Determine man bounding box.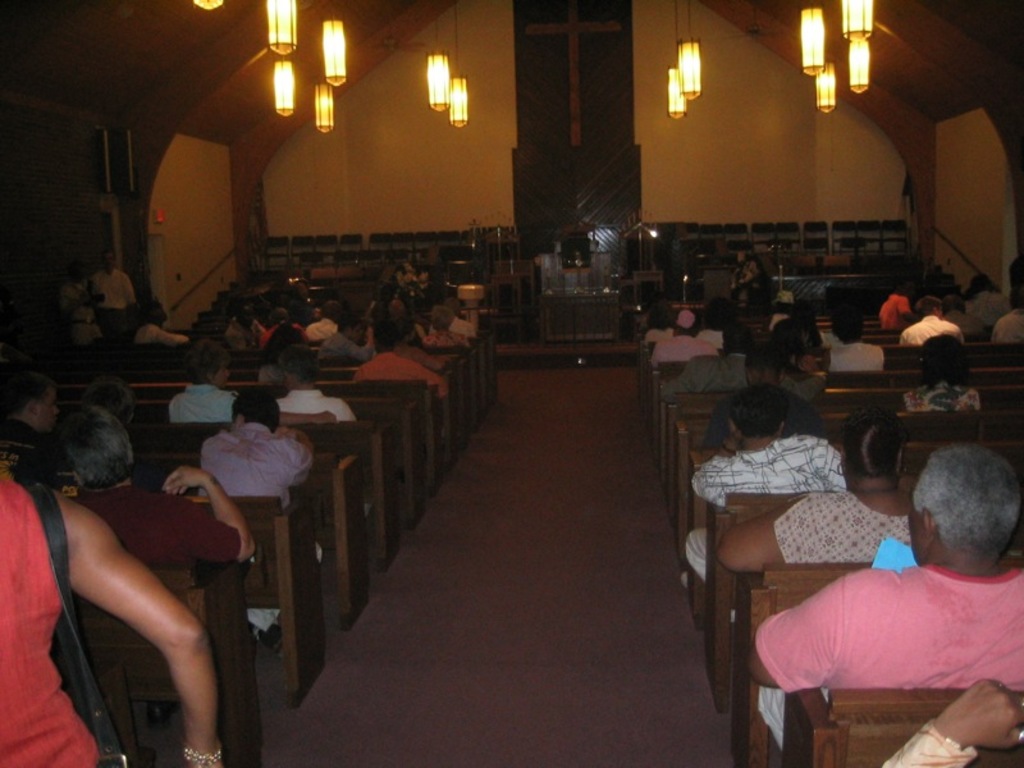
Determined: (x1=356, y1=326, x2=449, y2=402).
